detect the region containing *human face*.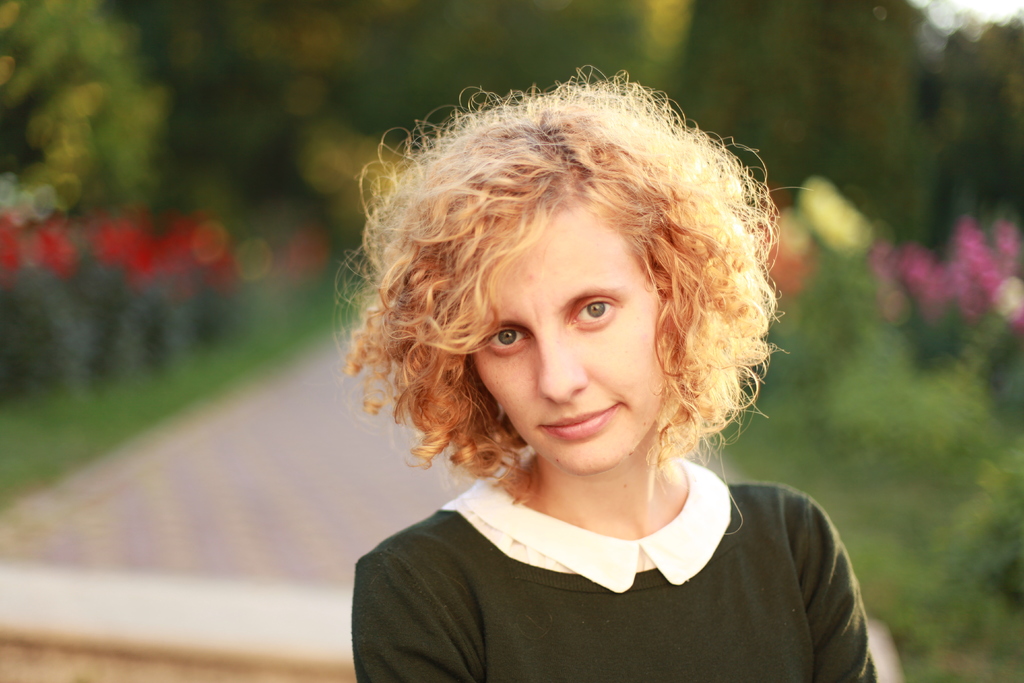
<box>464,197,669,477</box>.
